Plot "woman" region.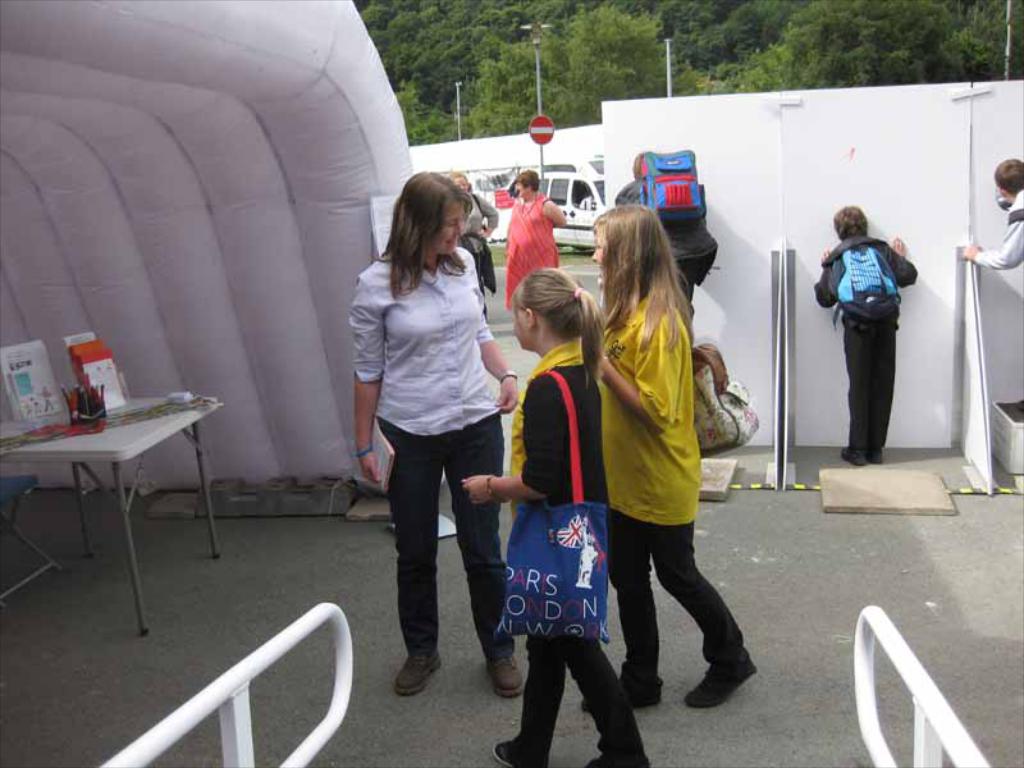
Plotted at 346/160/522/704.
